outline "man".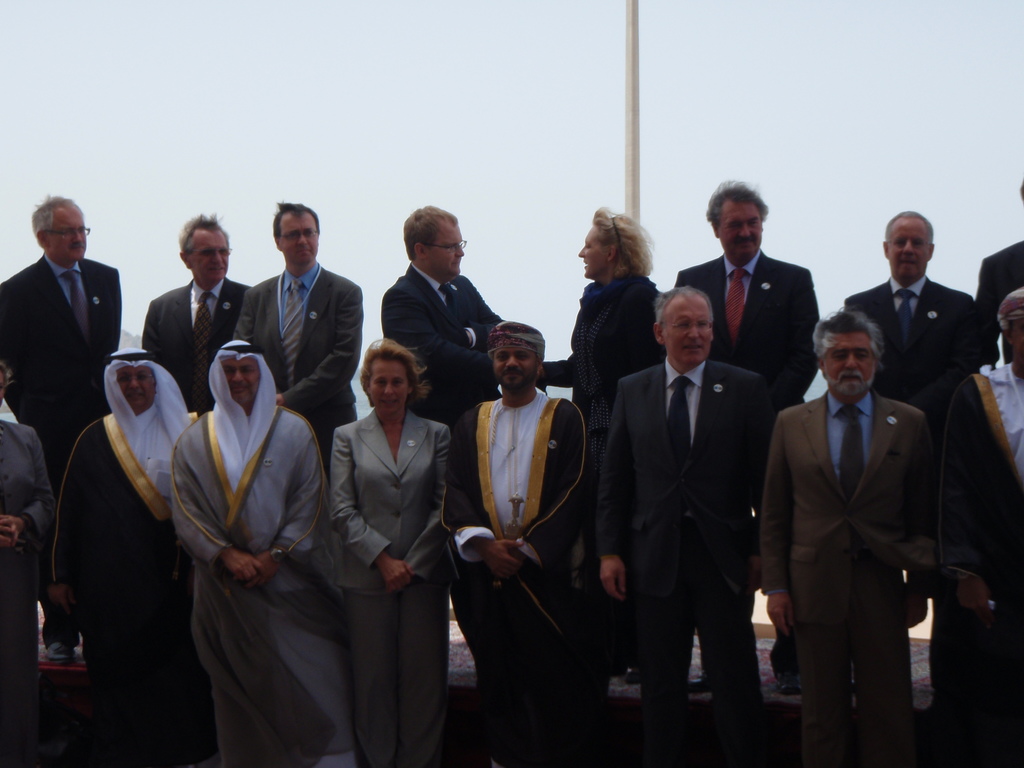
Outline: select_region(52, 337, 207, 761).
